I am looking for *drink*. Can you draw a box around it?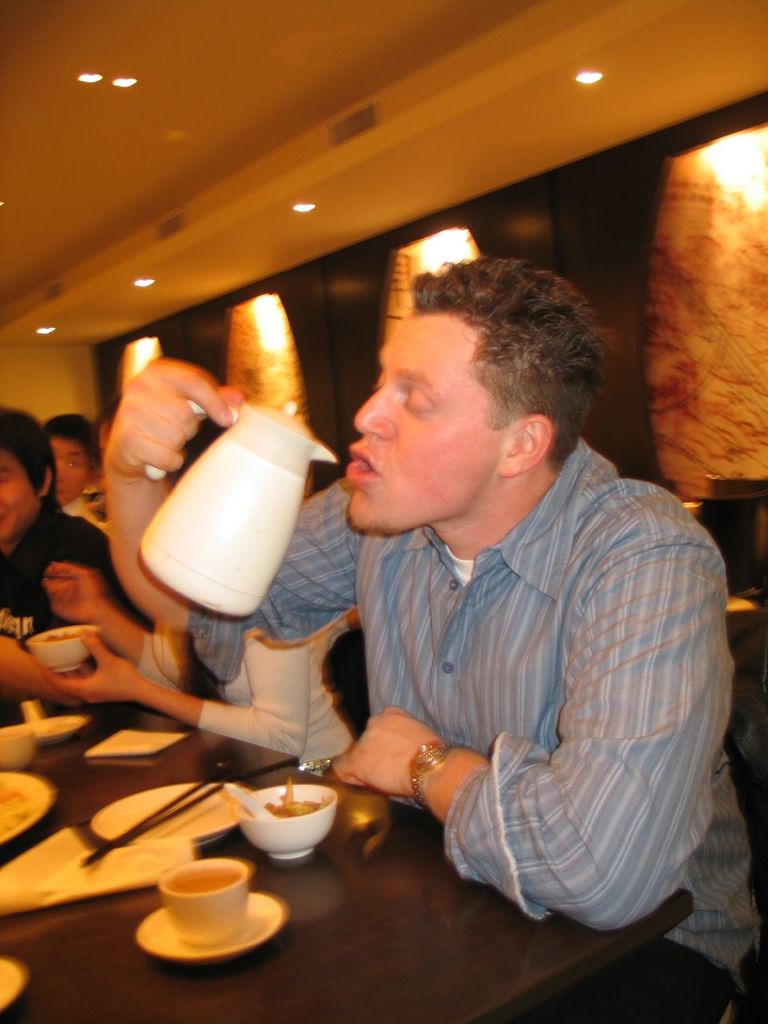
Sure, the bounding box is 166:869:240:895.
